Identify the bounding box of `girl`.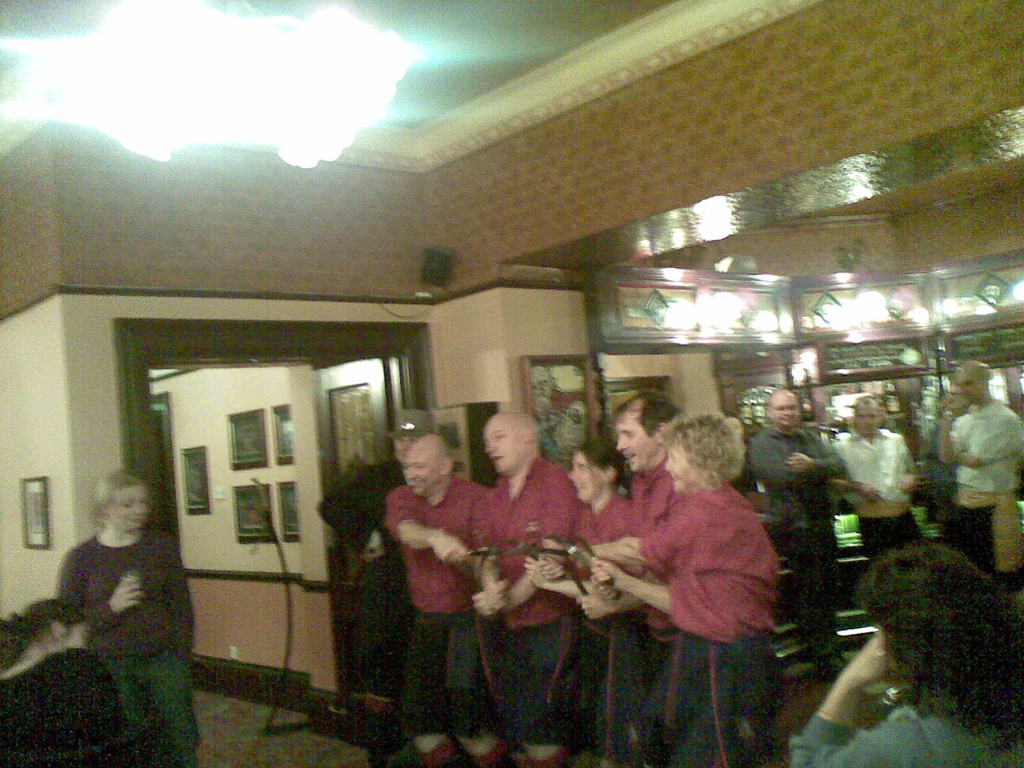
crop(0, 598, 130, 767).
